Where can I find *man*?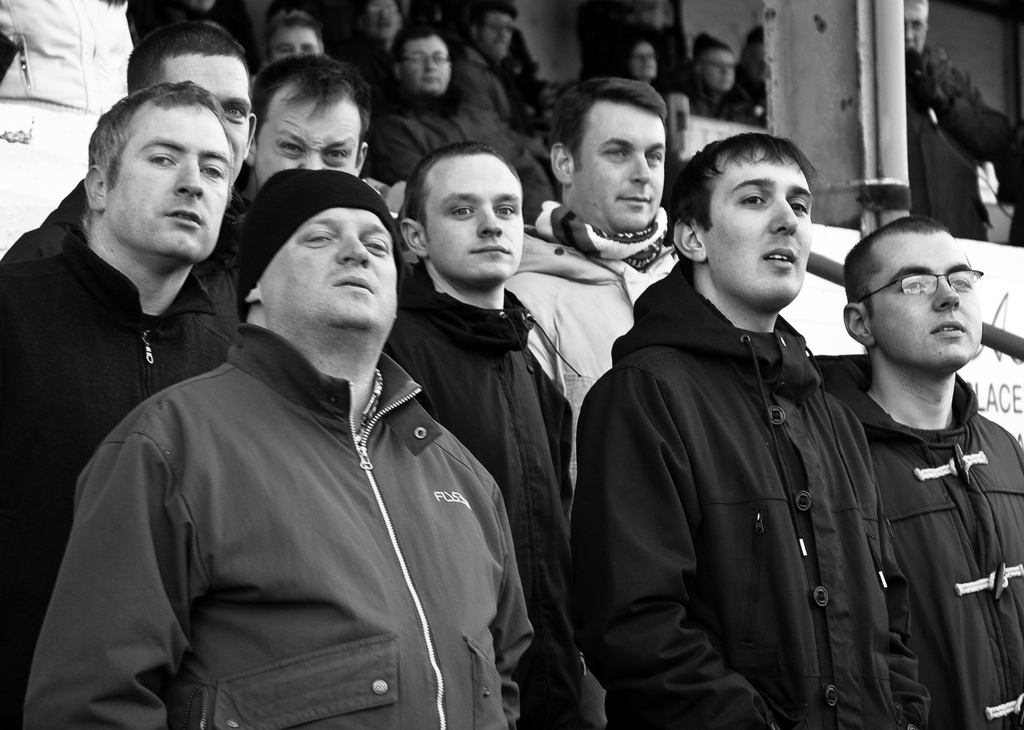
You can find it at [806, 217, 1023, 729].
